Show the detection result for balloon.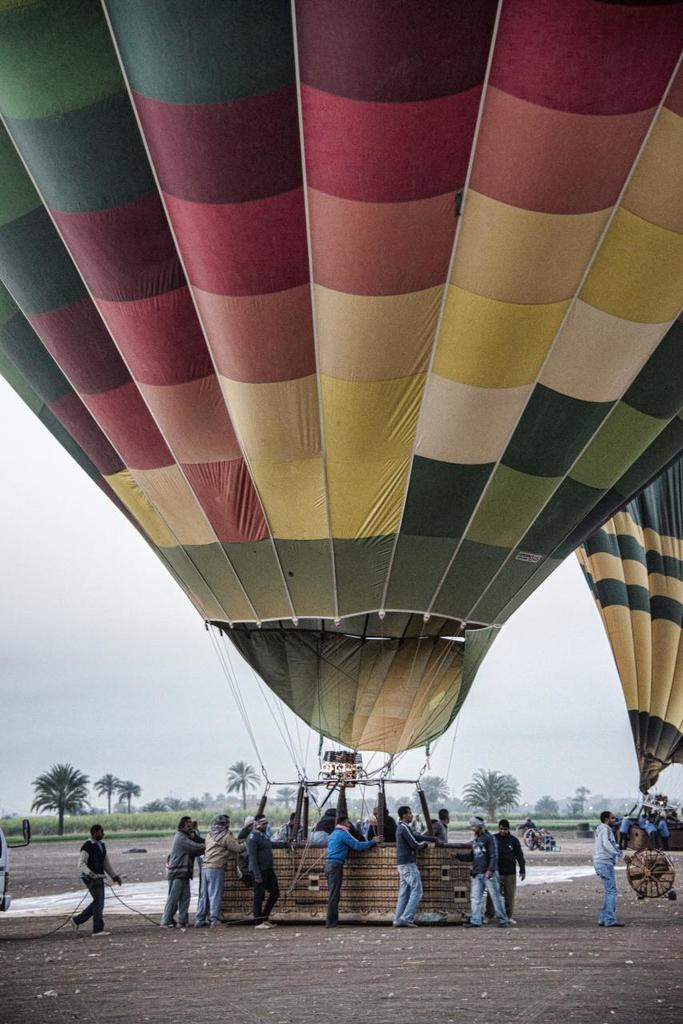
(0, 0, 682, 756).
